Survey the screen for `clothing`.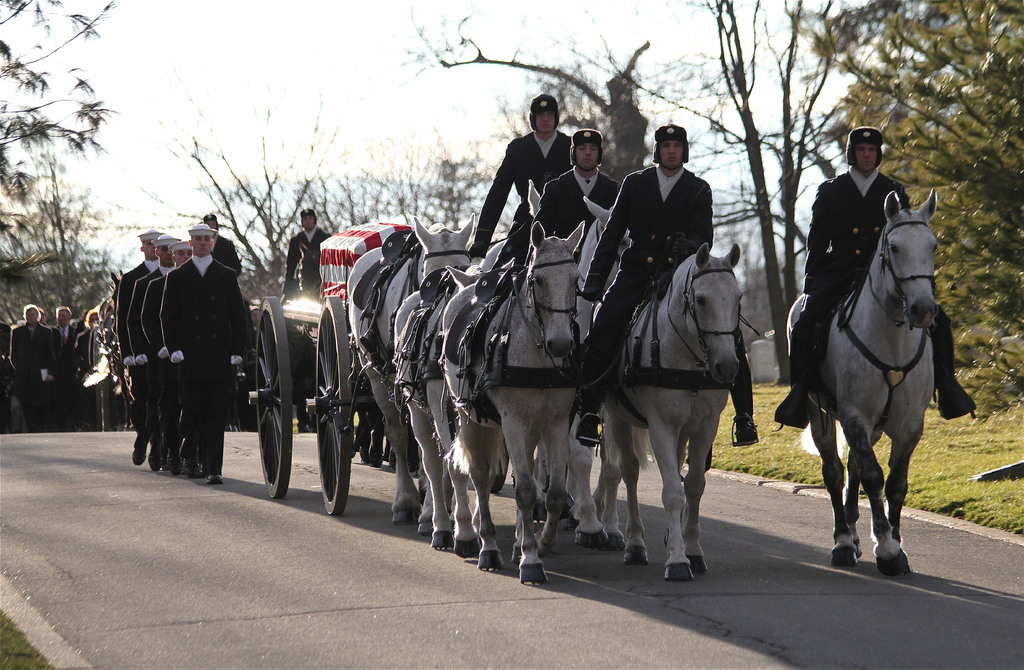
Survey found: [left=121, top=267, right=150, bottom=458].
